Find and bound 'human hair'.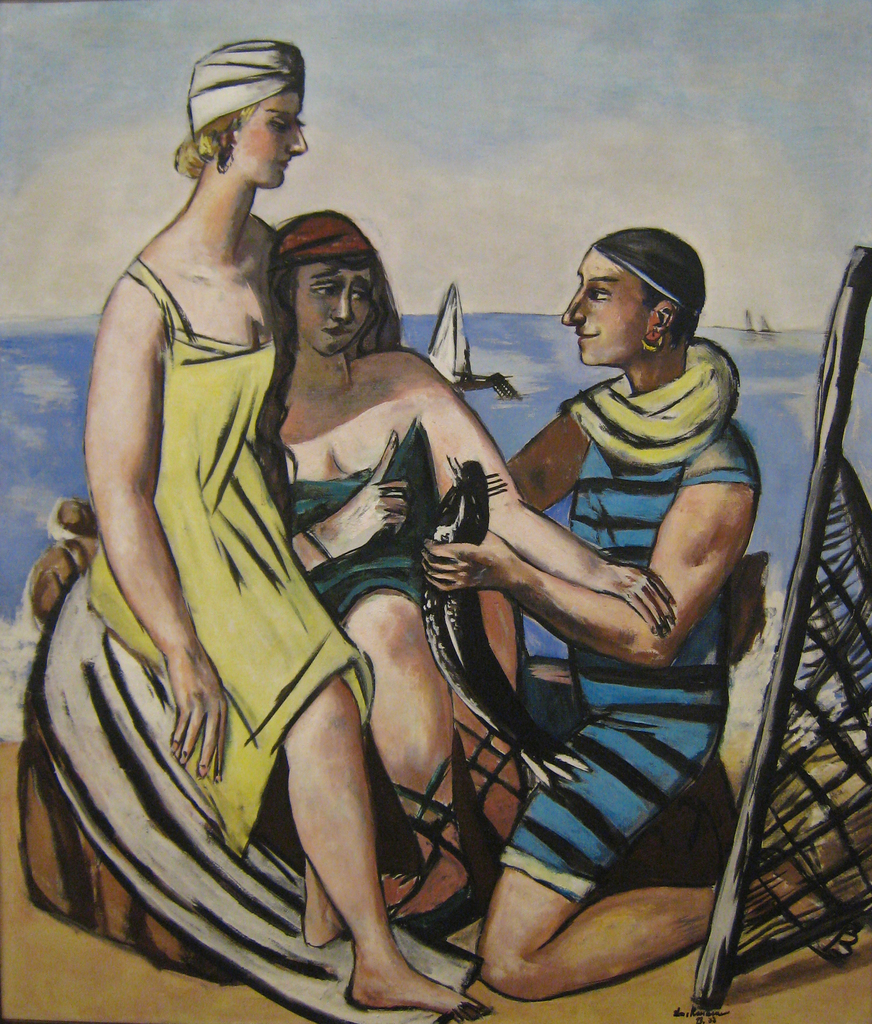
Bound: [258,204,404,518].
